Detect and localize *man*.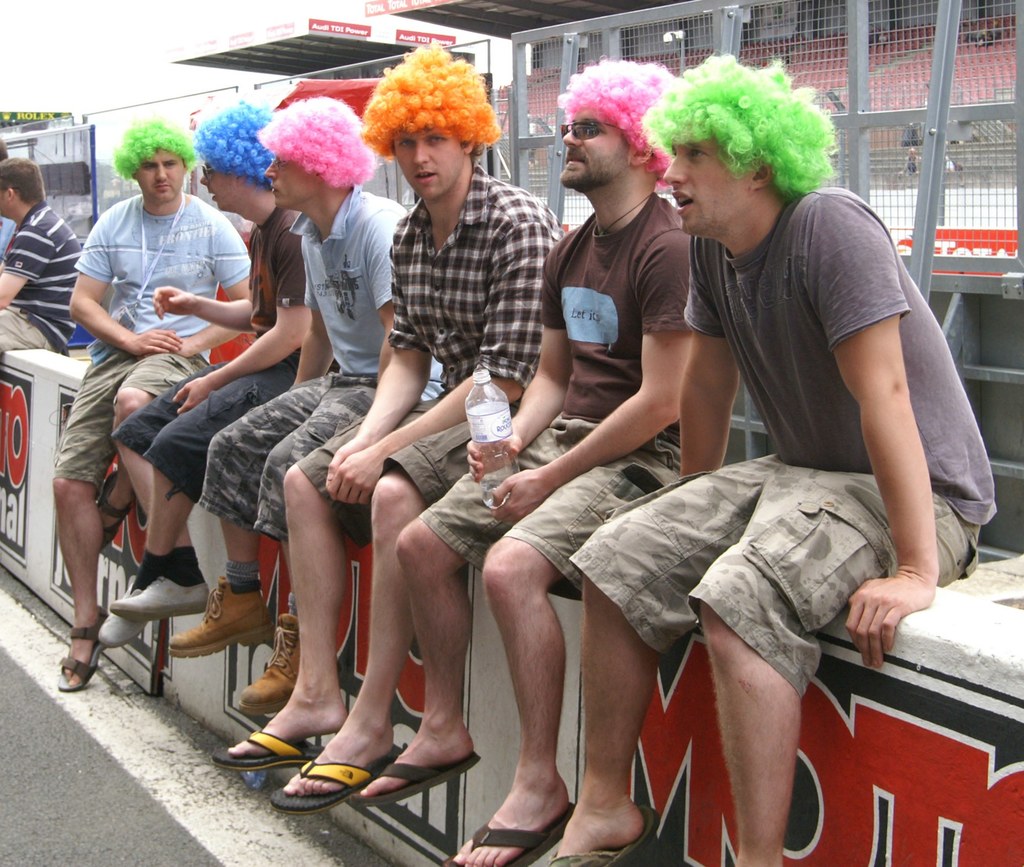
Localized at [156, 89, 443, 713].
